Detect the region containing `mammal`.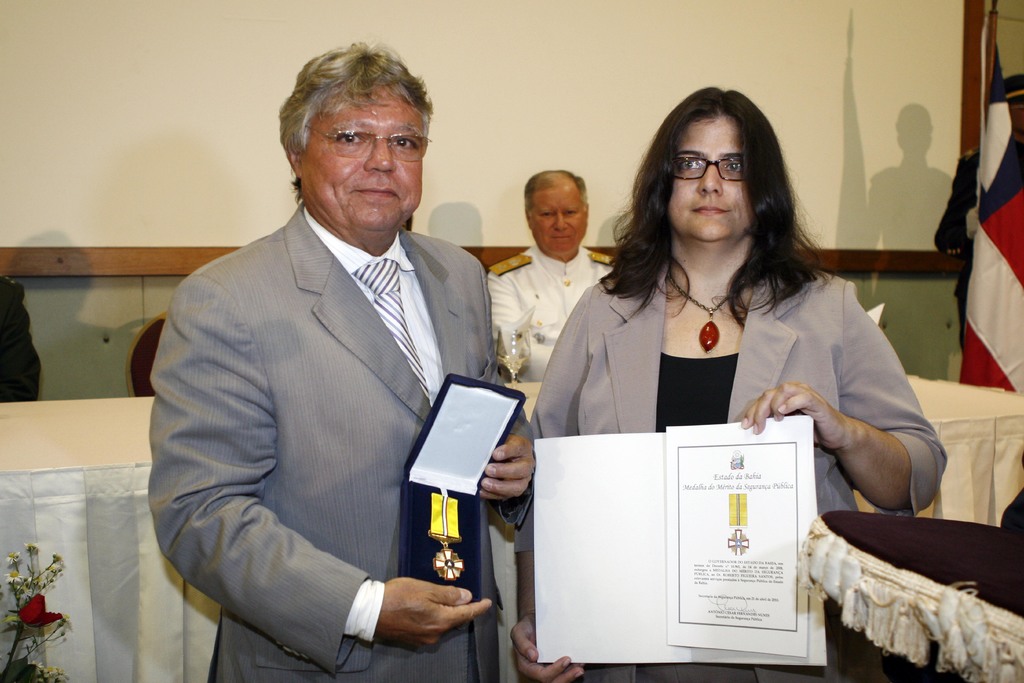
483 164 622 381.
